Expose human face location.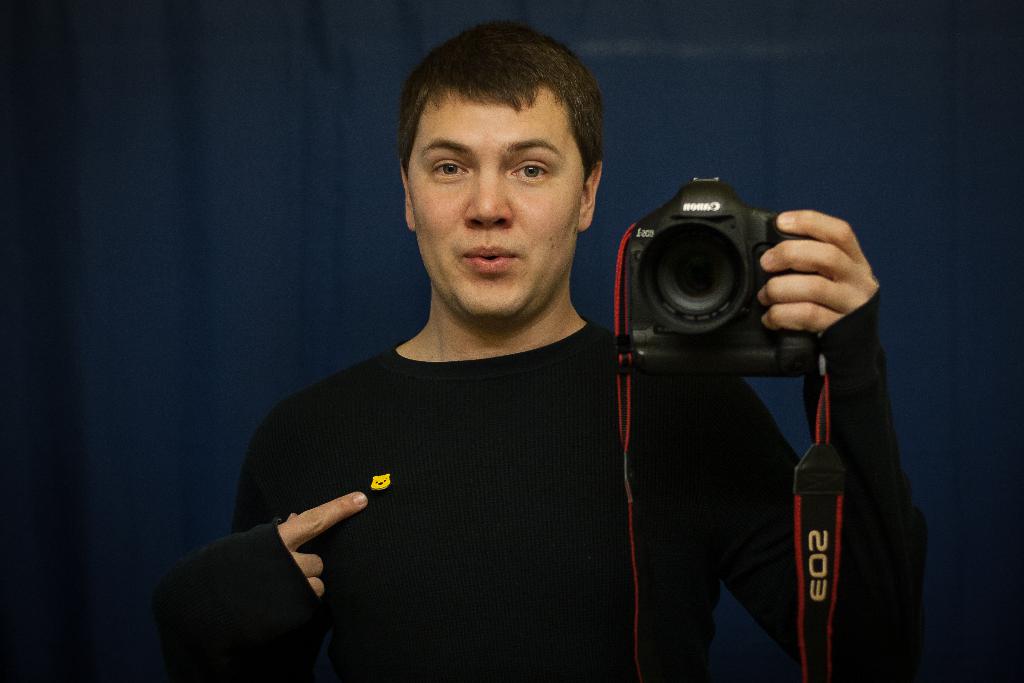
Exposed at select_region(415, 109, 579, 315).
